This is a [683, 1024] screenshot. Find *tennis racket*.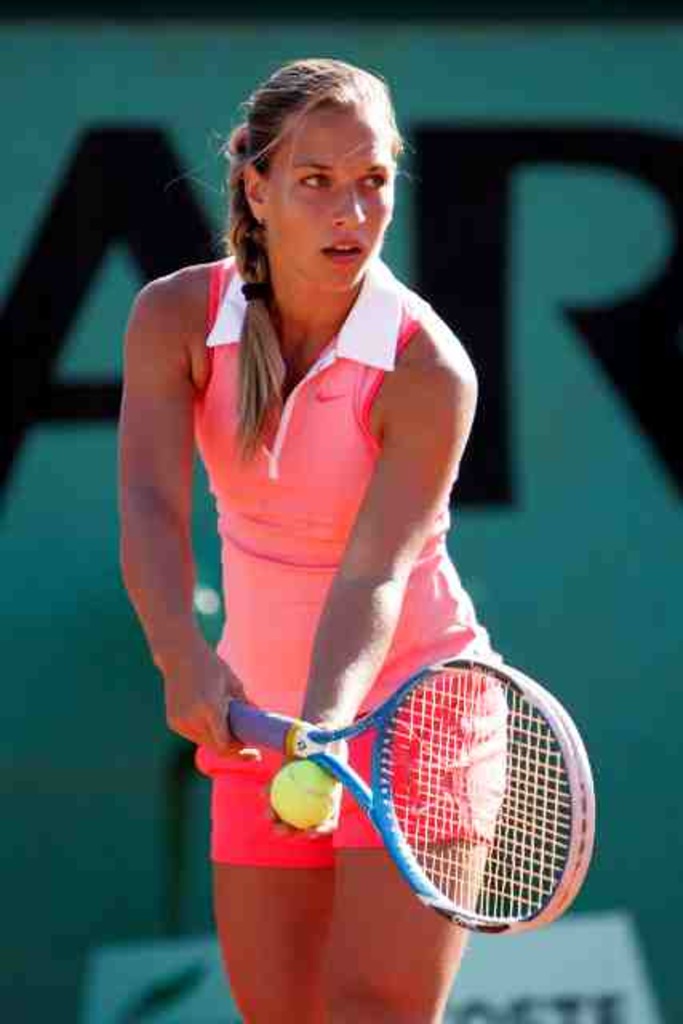
Bounding box: box(227, 654, 600, 936).
